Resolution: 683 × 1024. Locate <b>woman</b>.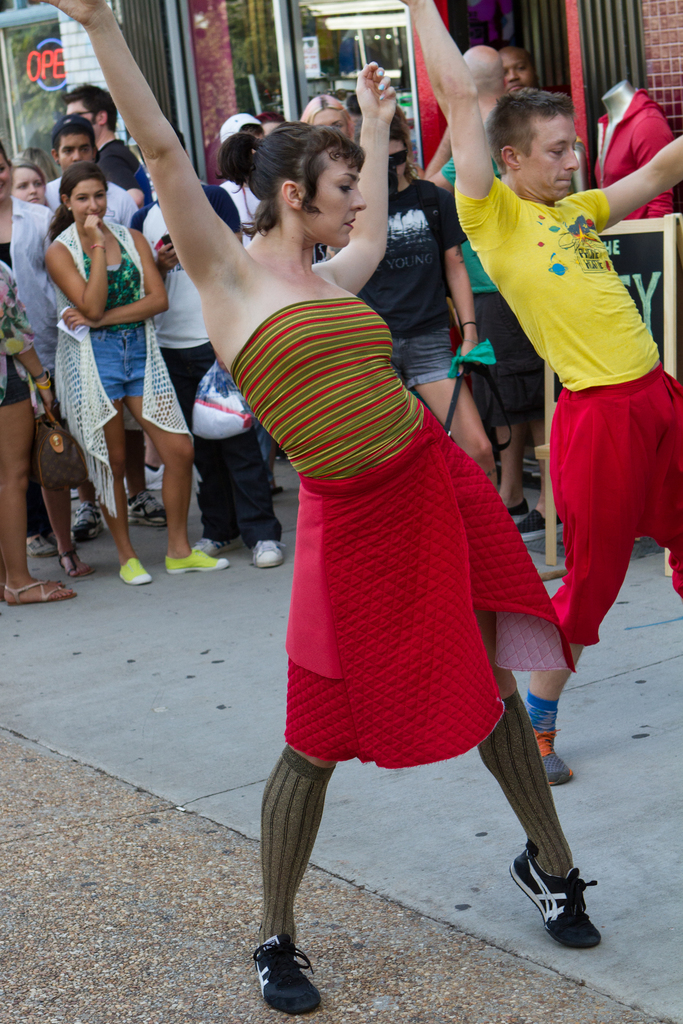
locate(0, 265, 74, 604).
